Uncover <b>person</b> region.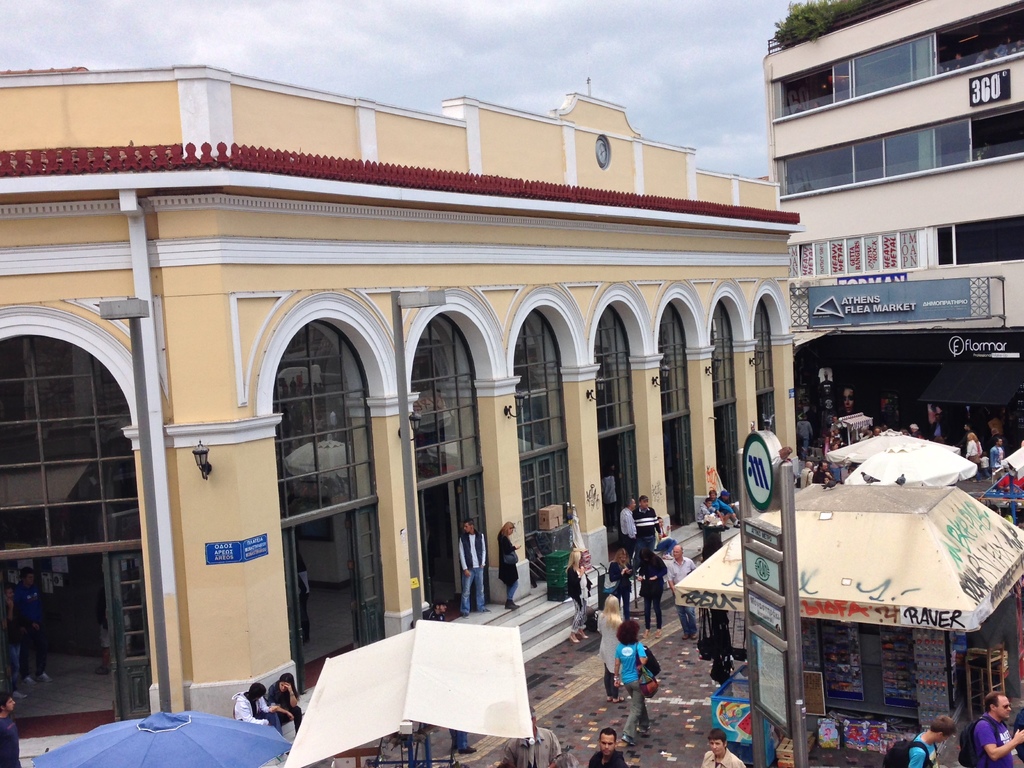
Uncovered: rect(498, 707, 563, 767).
